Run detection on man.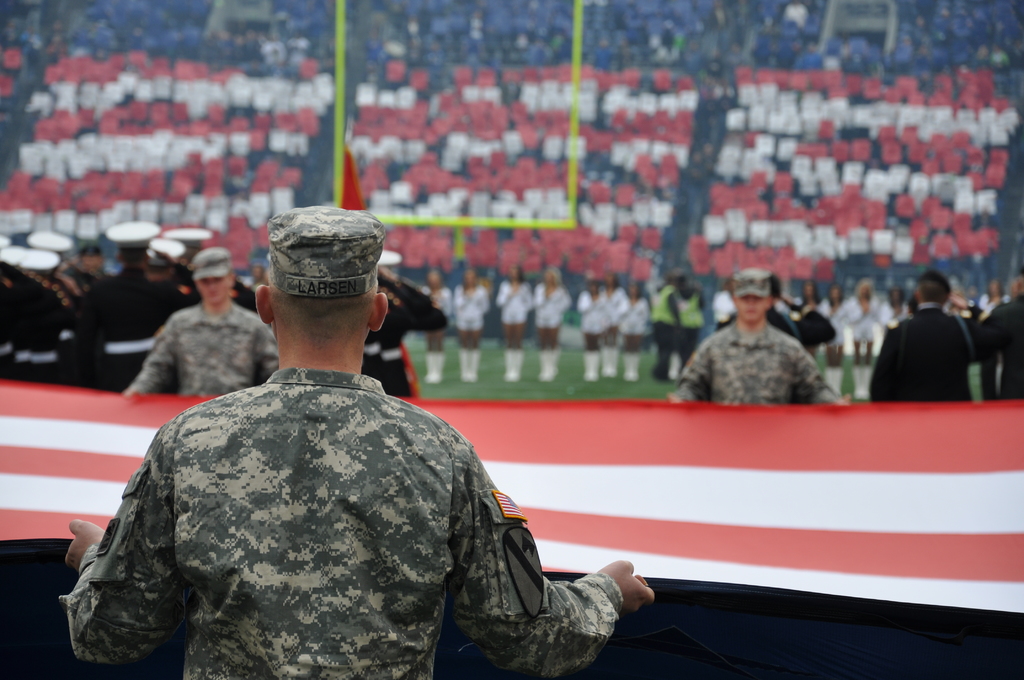
Result: detection(665, 271, 850, 412).
